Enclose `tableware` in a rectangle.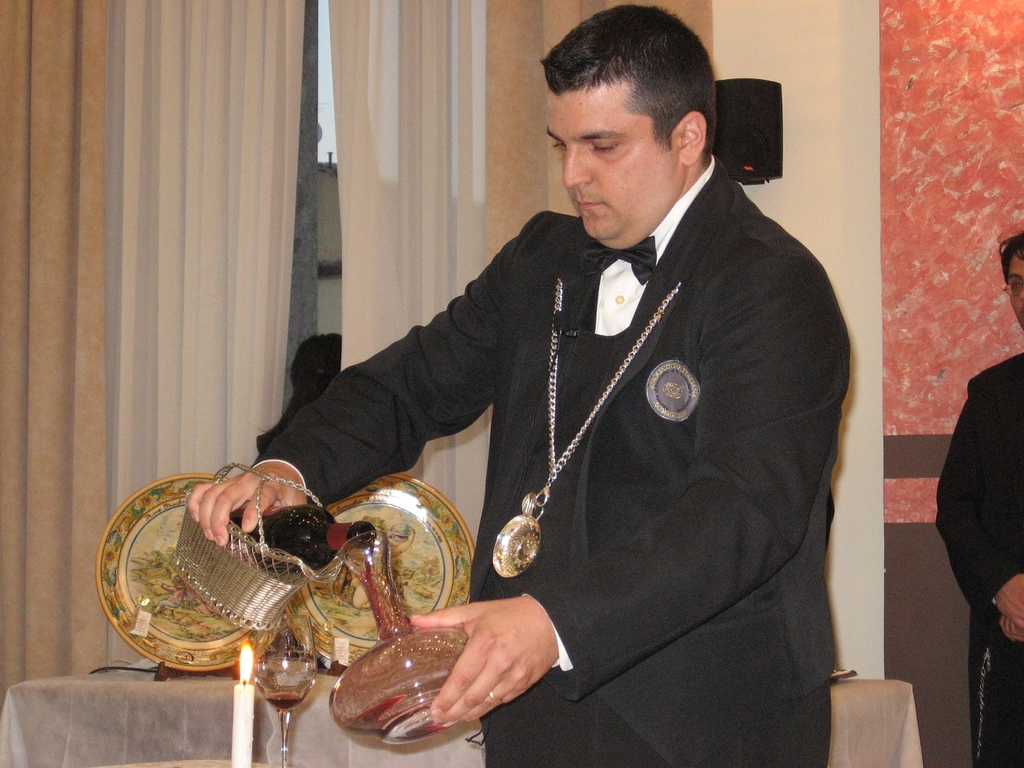
249, 614, 318, 767.
